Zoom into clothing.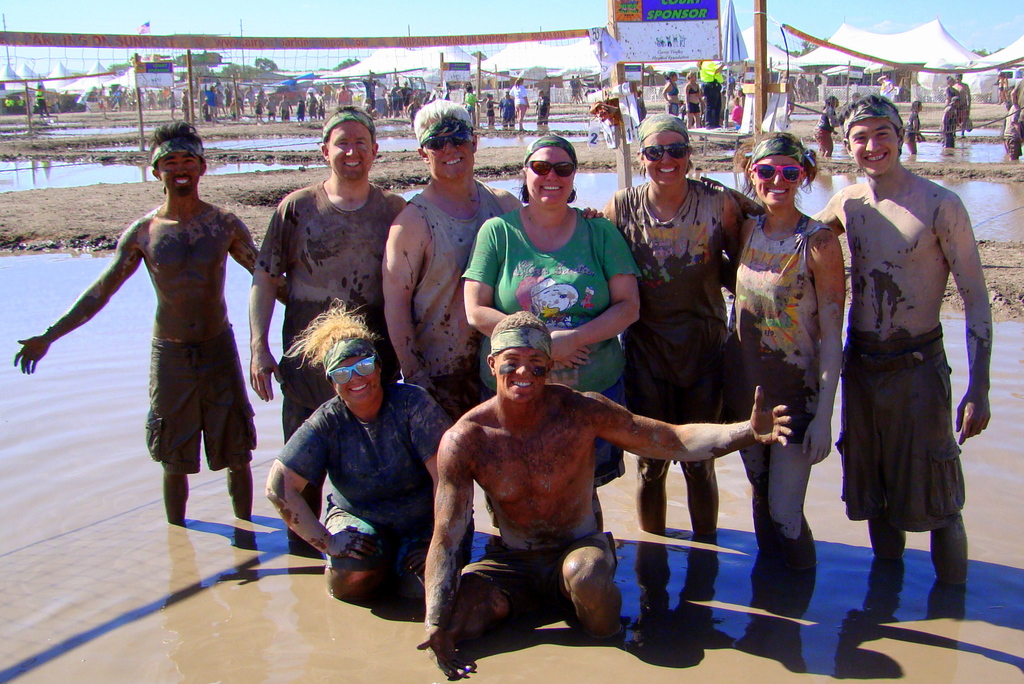
Zoom target: 840:323:975:535.
